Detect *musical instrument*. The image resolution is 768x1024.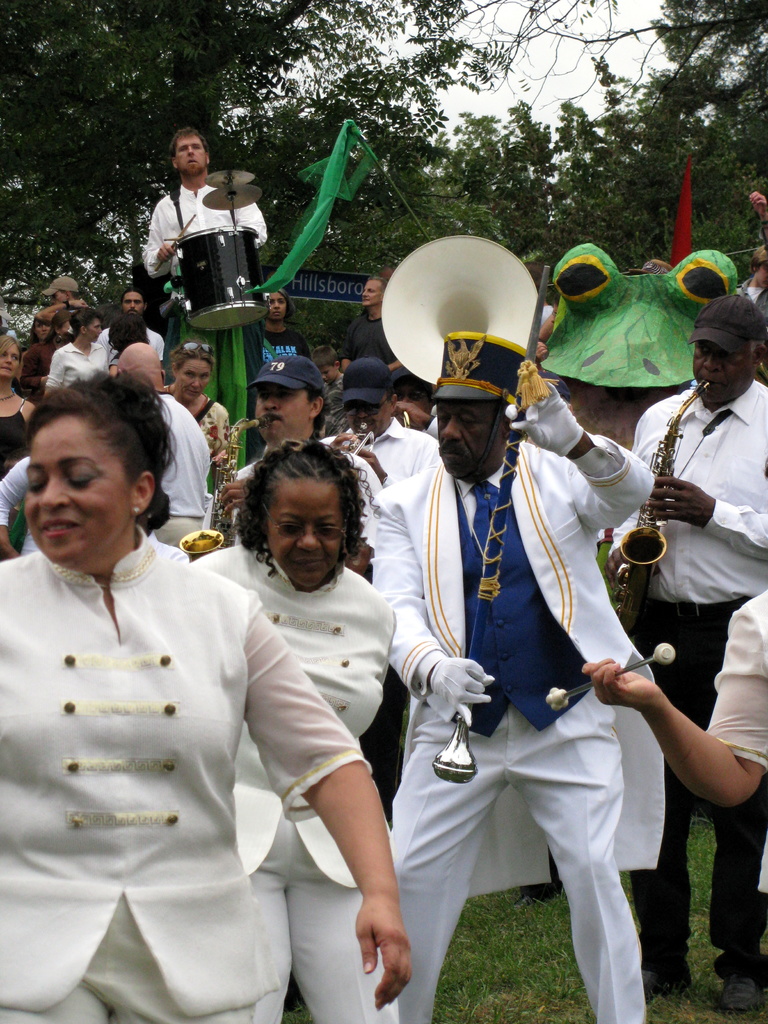
x1=331, y1=412, x2=381, y2=460.
